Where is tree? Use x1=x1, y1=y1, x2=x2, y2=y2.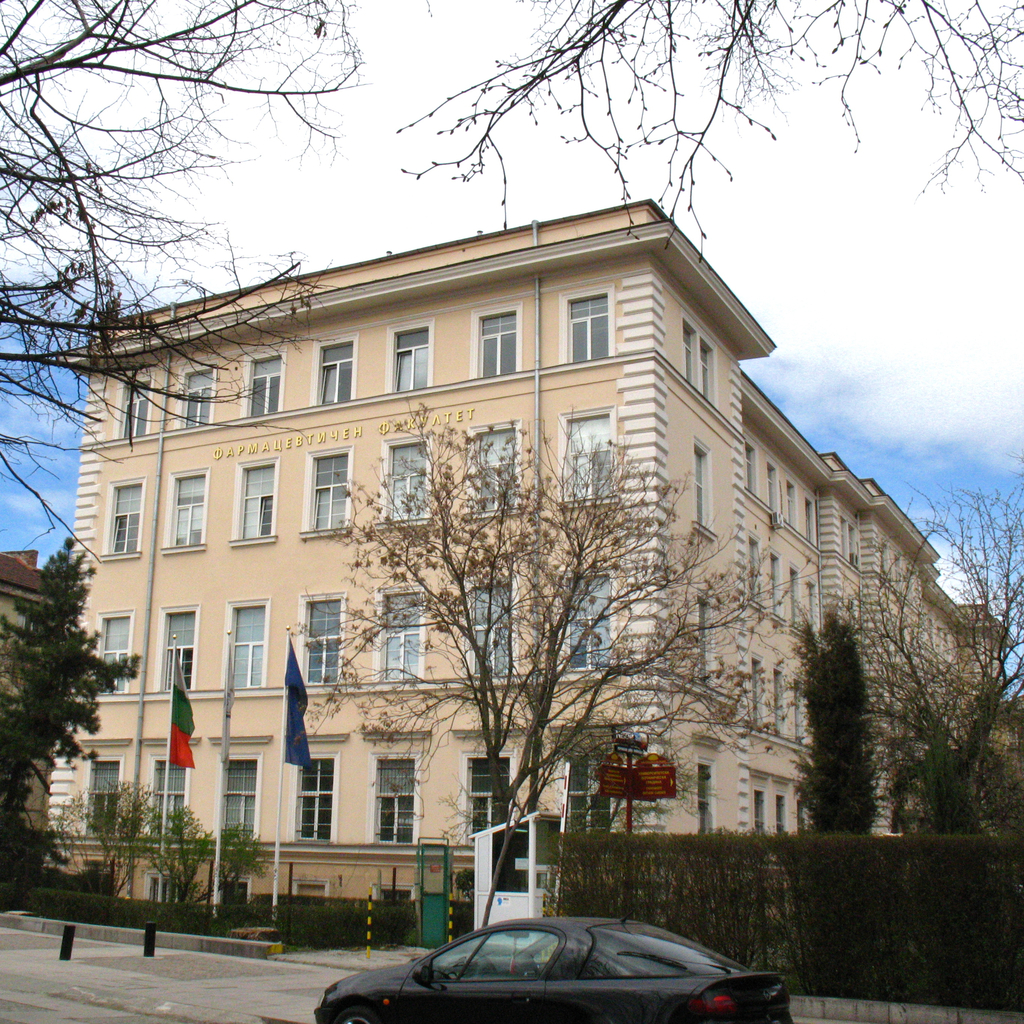
x1=826, y1=488, x2=1023, y2=840.
